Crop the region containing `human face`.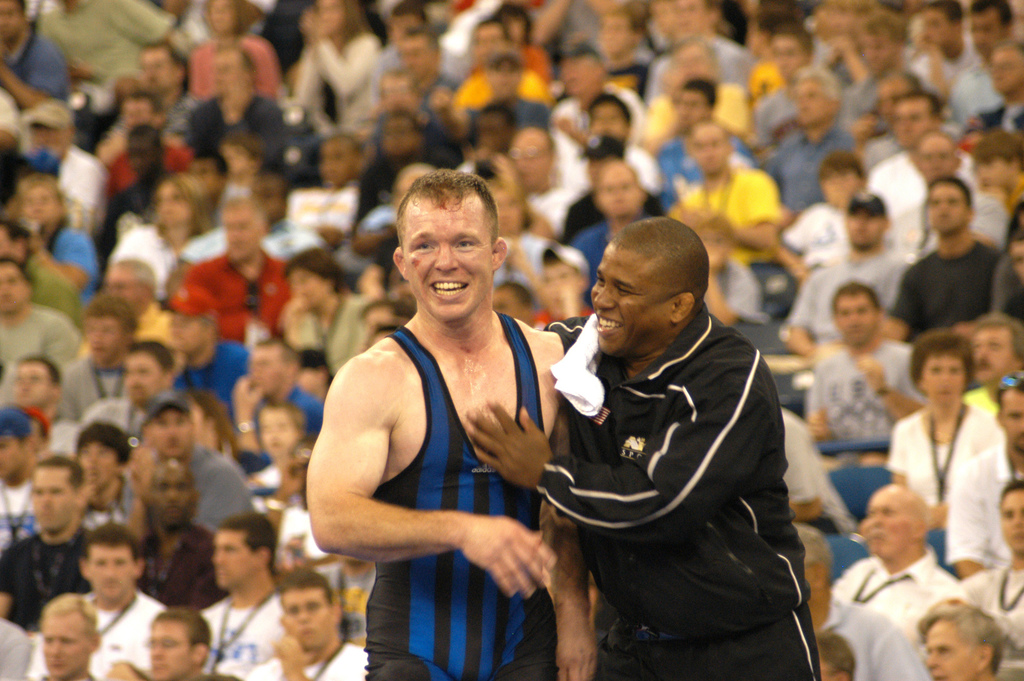
Crop region: rect(401, 190, 491, 320).
